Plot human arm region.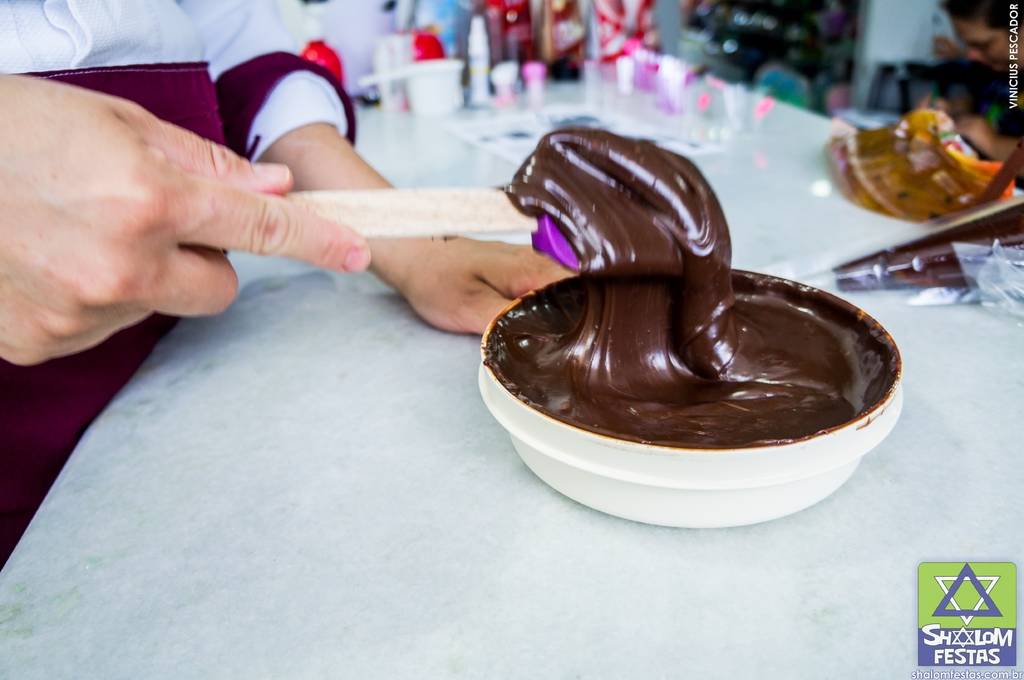
Plotted at locate(0, 61, 378, 369).
